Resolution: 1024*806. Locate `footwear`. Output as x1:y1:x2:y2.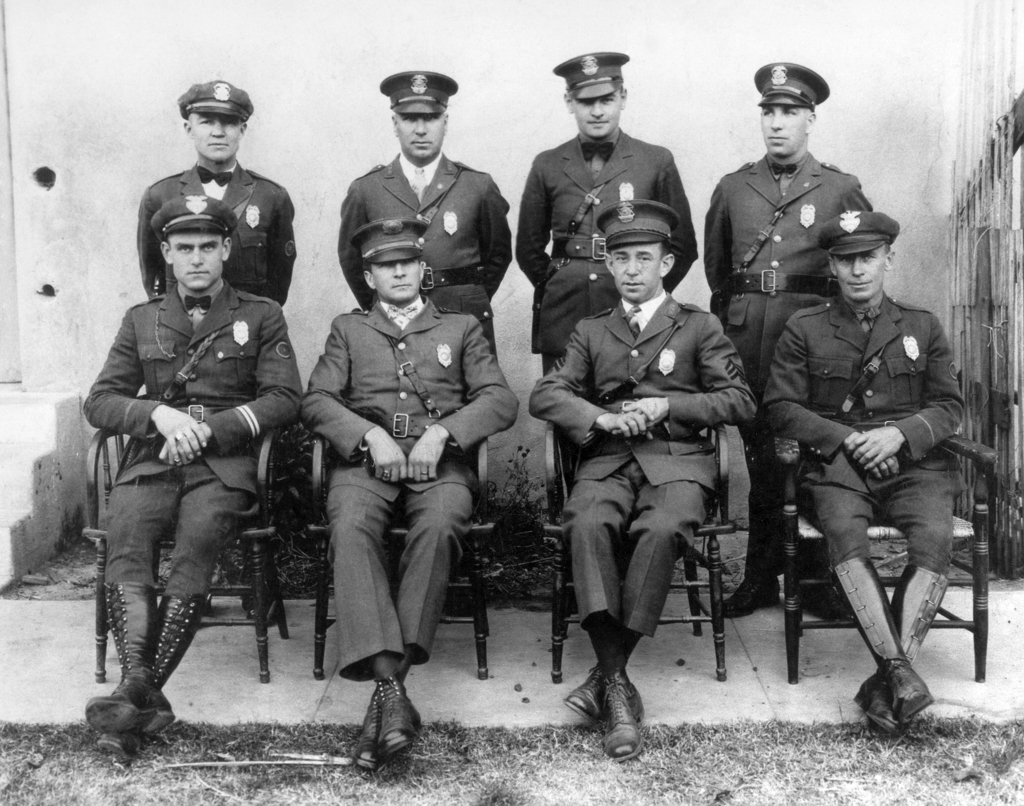
723:567:787:618.
